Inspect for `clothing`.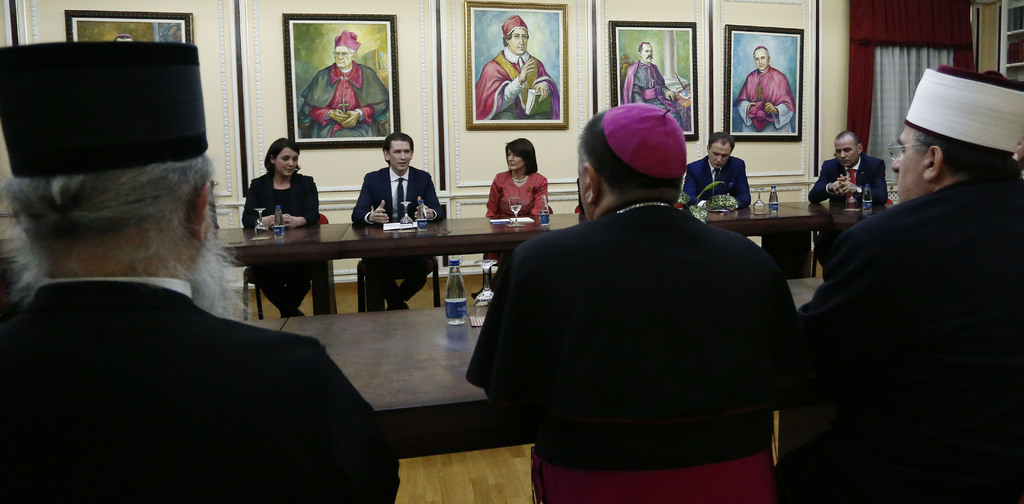
Inspection: box=[355, 159, 447, 300].
